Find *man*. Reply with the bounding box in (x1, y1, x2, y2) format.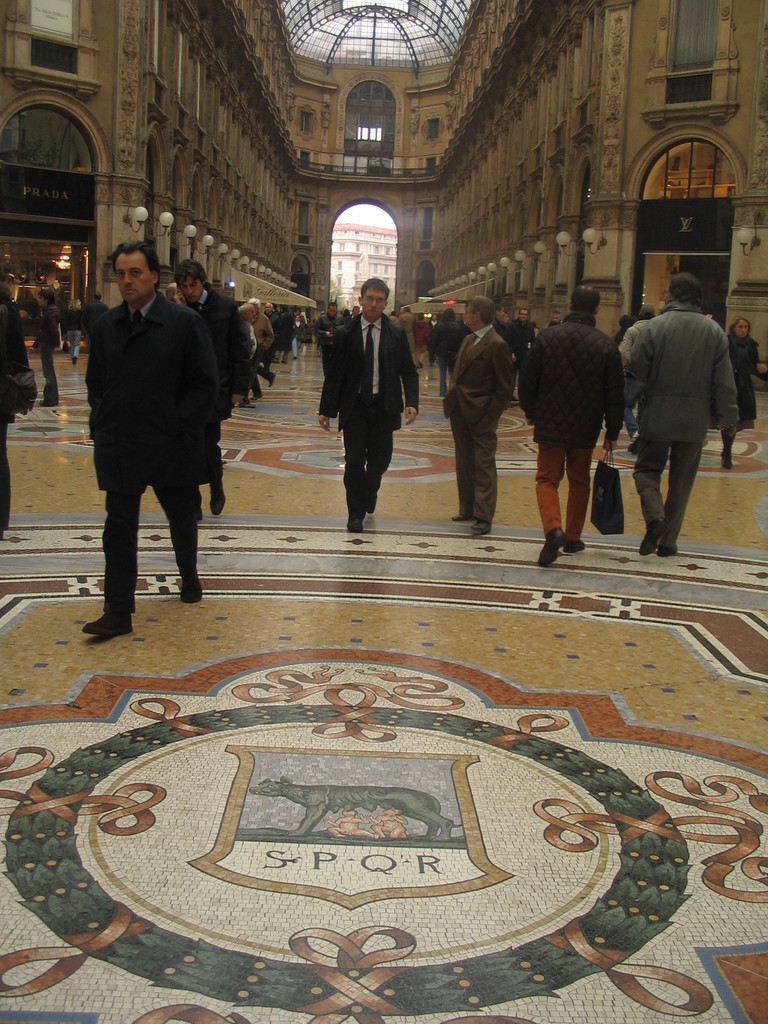
(316, 301, 351, 381).
